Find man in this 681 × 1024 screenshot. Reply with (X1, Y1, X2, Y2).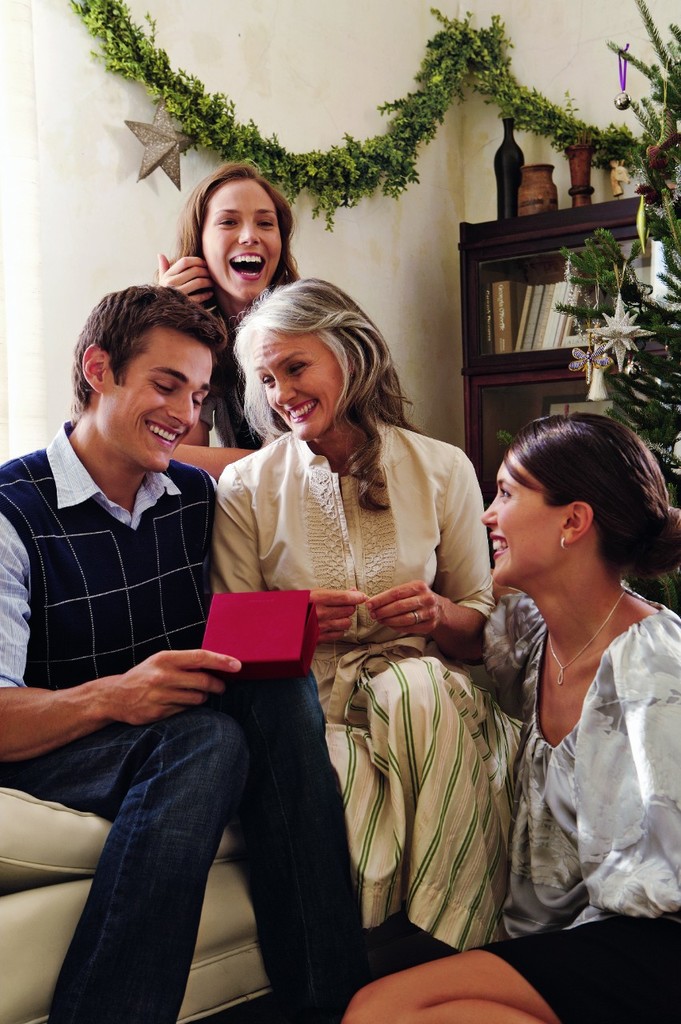
(0, 280, 368, 1023).
